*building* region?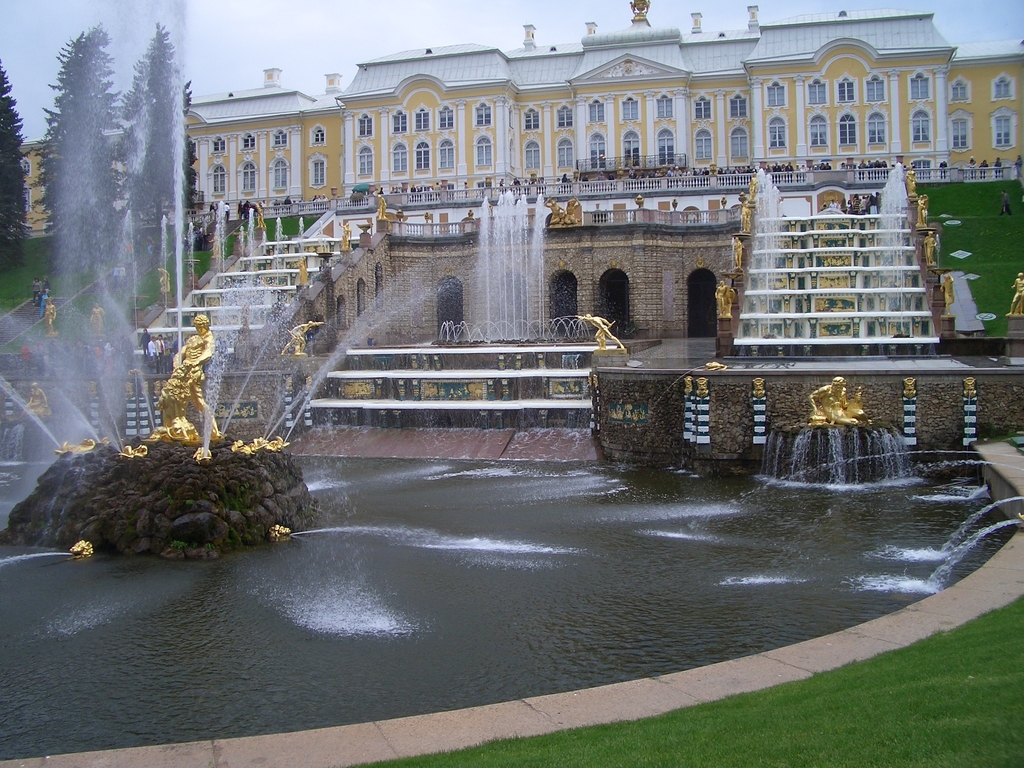
pyautogui.locateOnScreen(22, 0, 1023, 358)
